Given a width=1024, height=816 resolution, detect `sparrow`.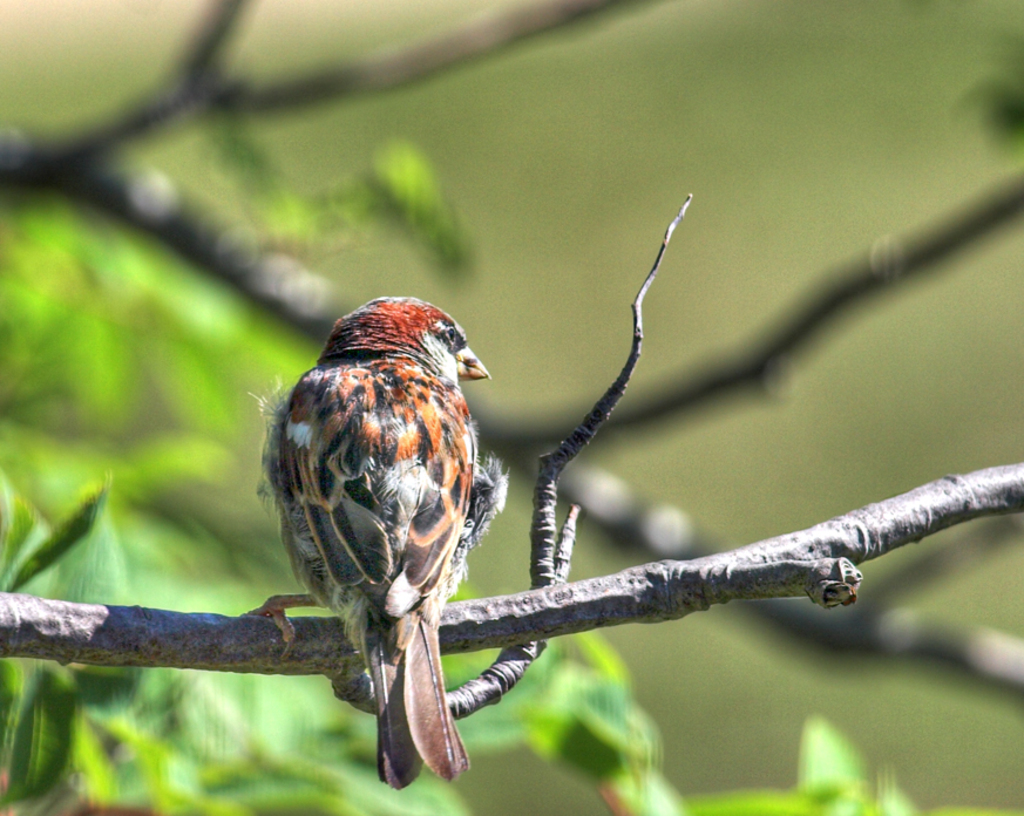
(left=250, top=294, right=493, bottom=789).
